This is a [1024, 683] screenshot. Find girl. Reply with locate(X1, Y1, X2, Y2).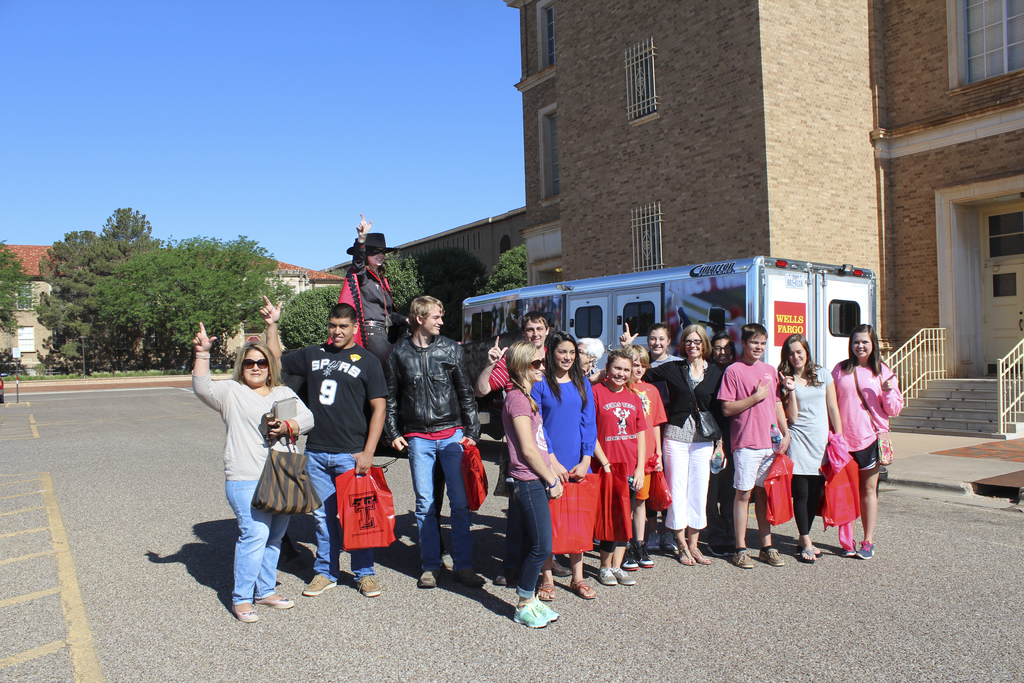
locate(781, 333, 831, 558).
